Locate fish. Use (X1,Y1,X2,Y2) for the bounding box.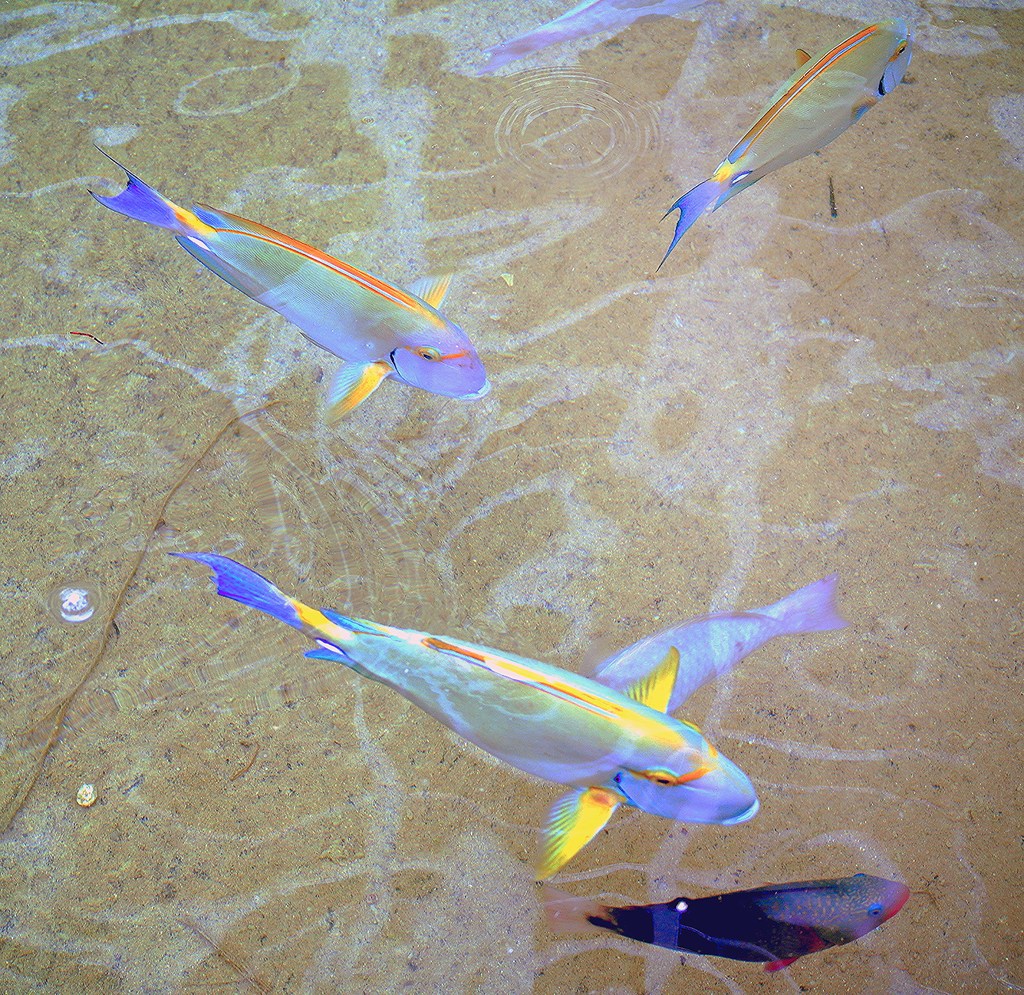
(588,565,845,715).
